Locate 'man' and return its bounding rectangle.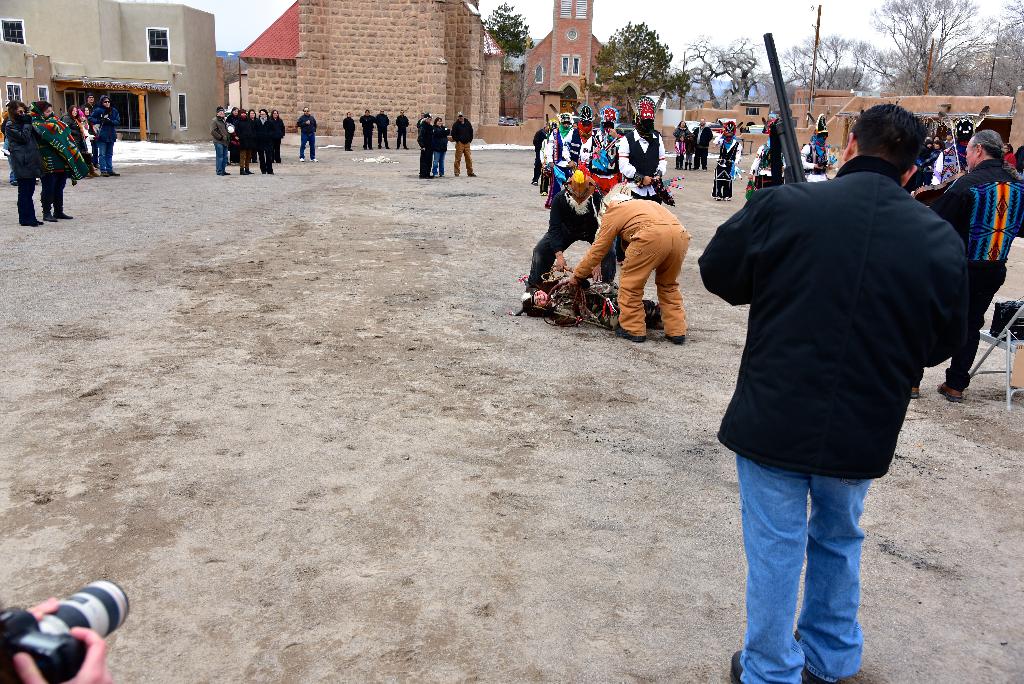
{"left": 411, "top": 108, "right": 439, "bottom": 177}.
